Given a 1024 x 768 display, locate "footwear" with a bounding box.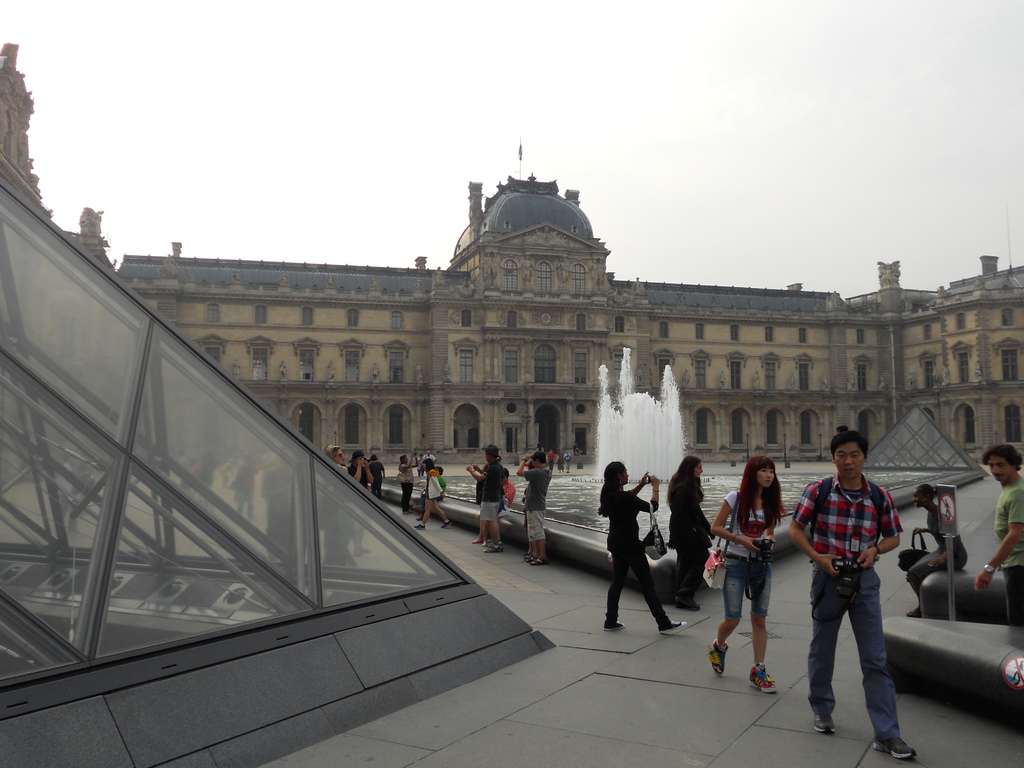
Located: box=[607, 621, 622, 631].
